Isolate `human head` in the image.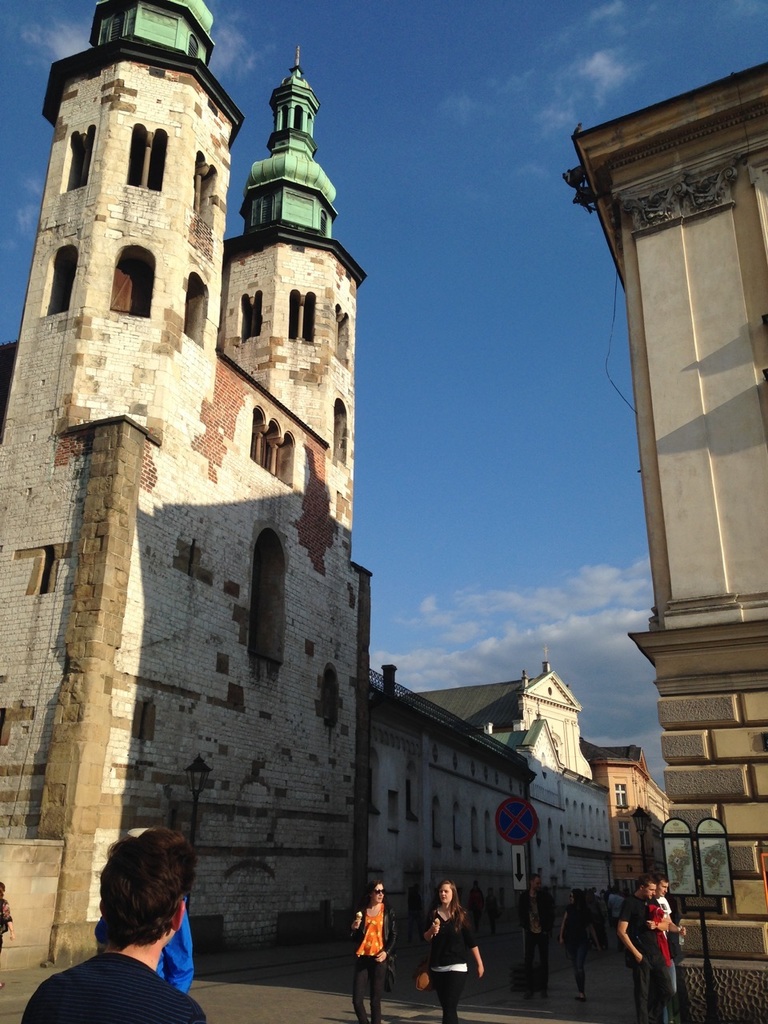
Isolated region: 0, 880, 6, 898.
